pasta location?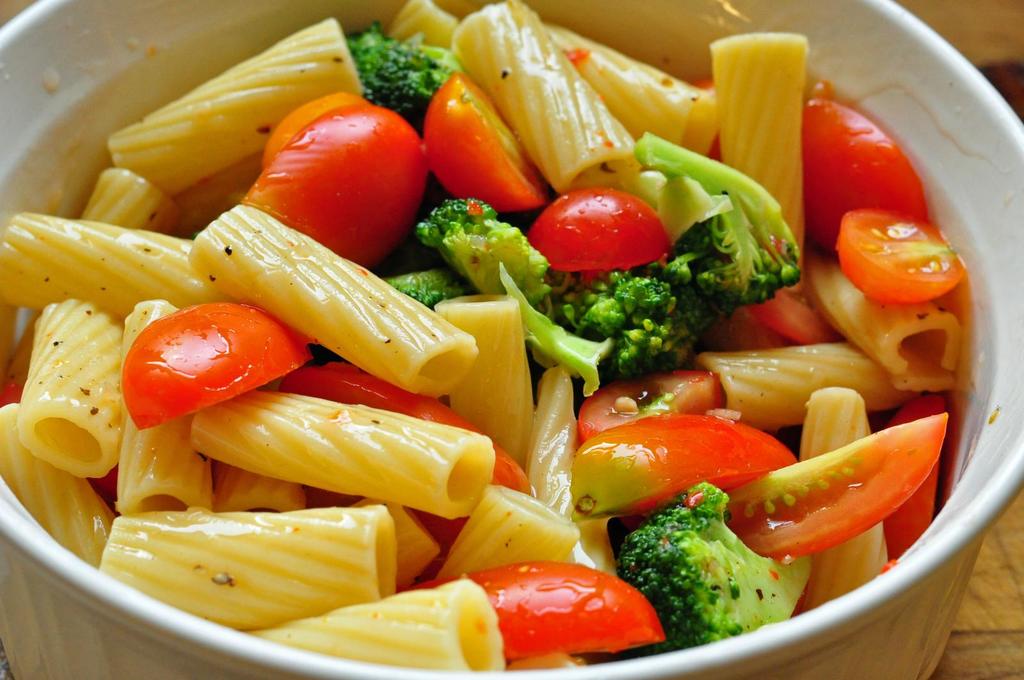
l=0, t=0, r=962, b=672
